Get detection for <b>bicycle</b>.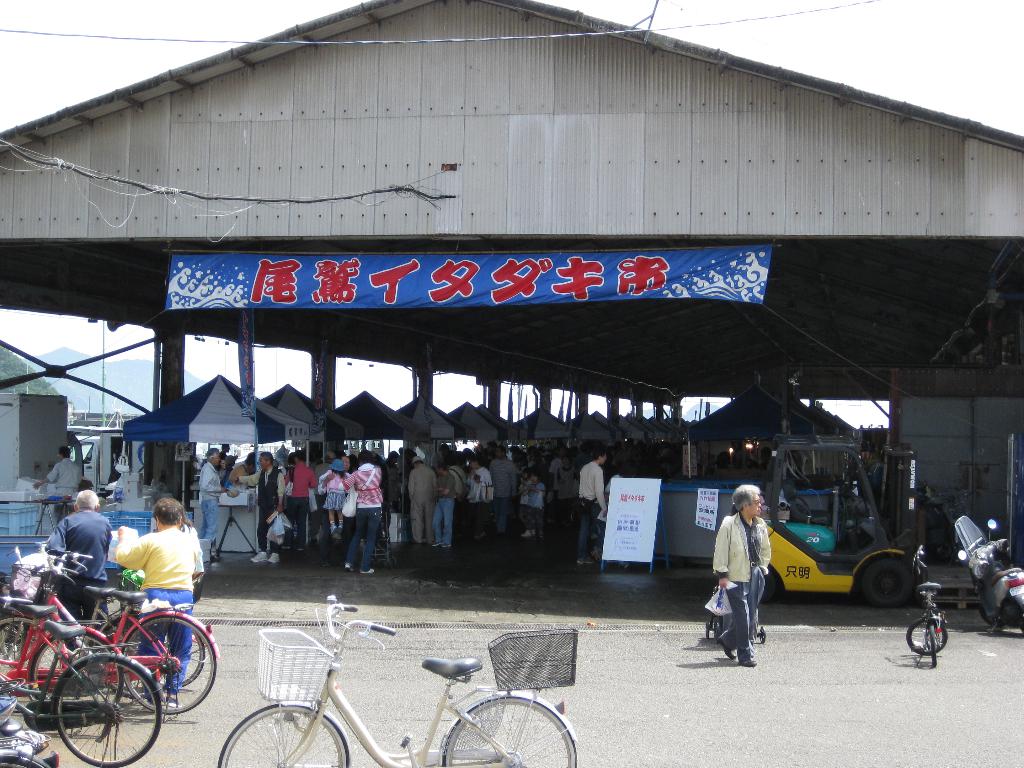
Detection: x1=220 y1=593 x2=579 y2=767.
